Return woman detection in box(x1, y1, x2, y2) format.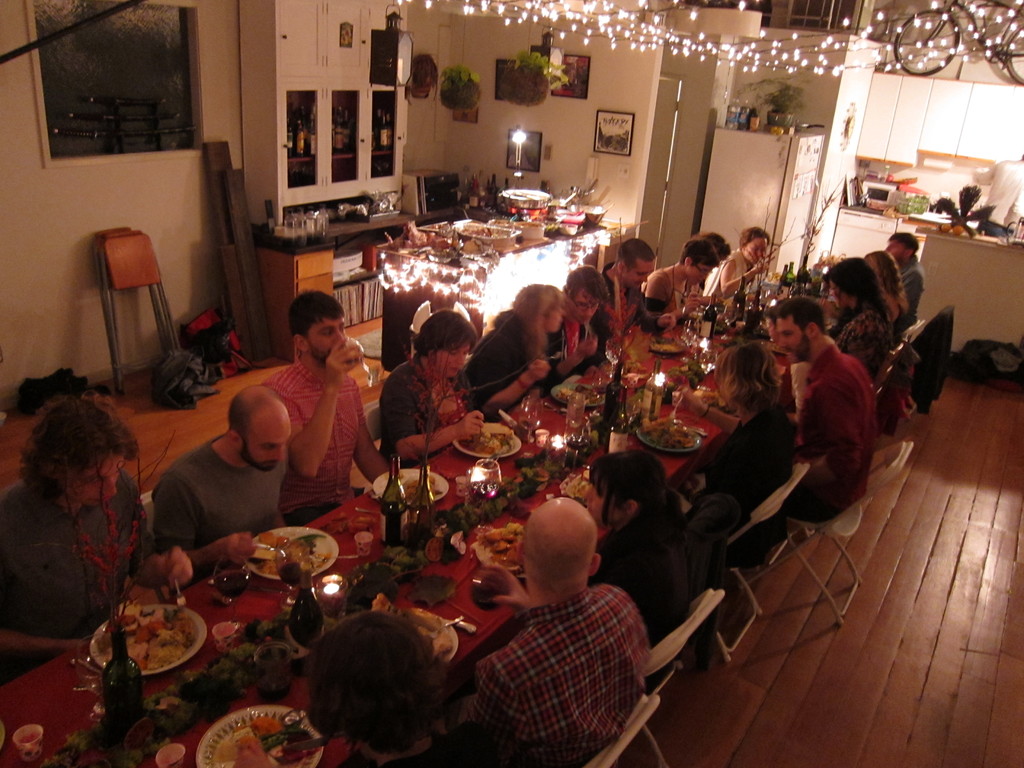
box(595, 451, 700, 671).
